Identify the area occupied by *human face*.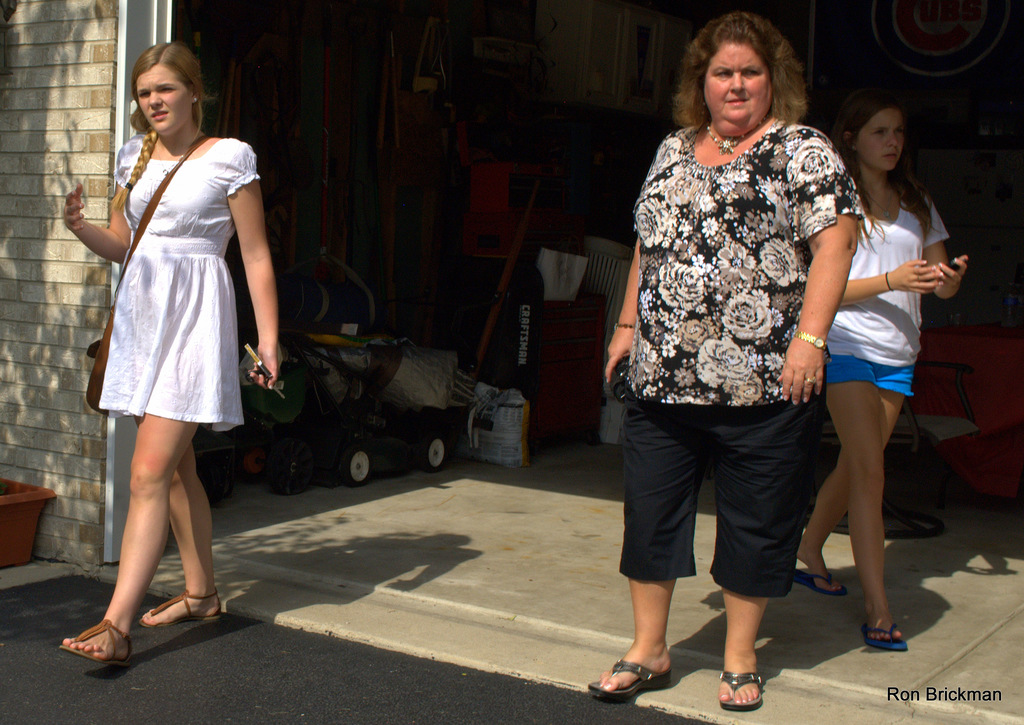
Area: [856,110,906,174].
